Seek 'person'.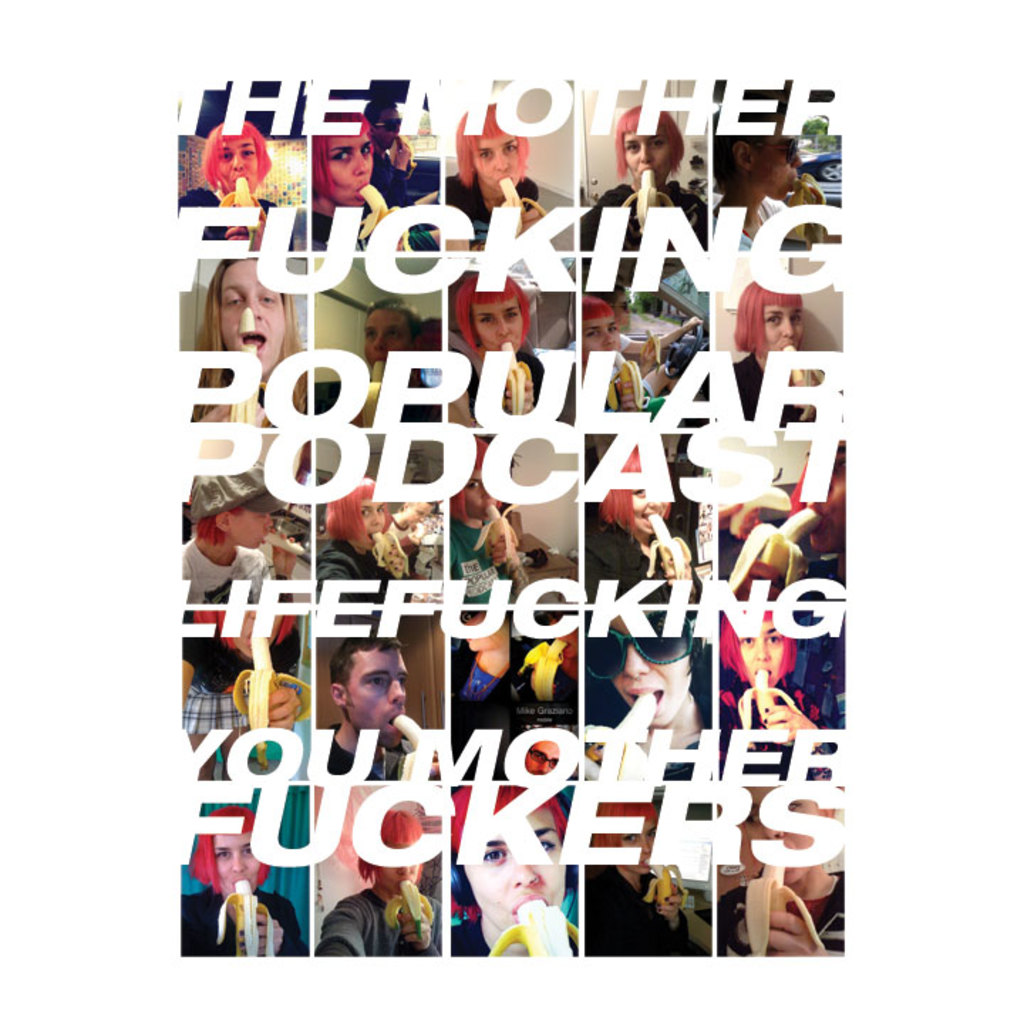
(x1=179, y1=469, x2=296, y2=600).
